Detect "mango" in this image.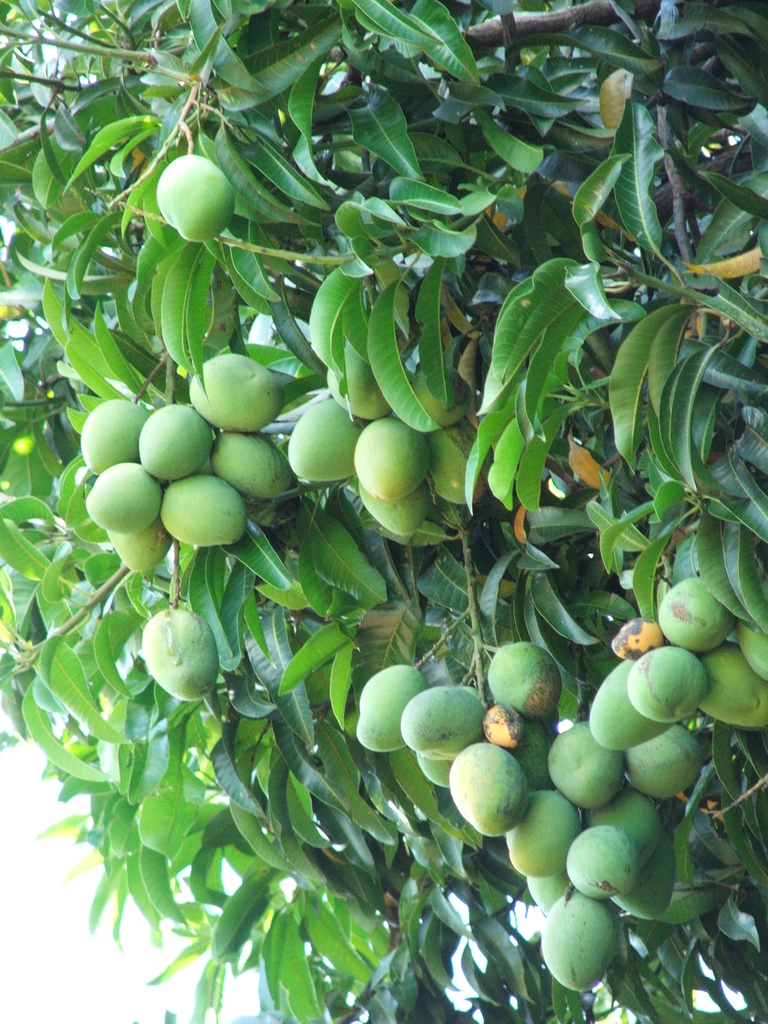
Detection: [x1=143, y1=604, x2=221, y2=694].
